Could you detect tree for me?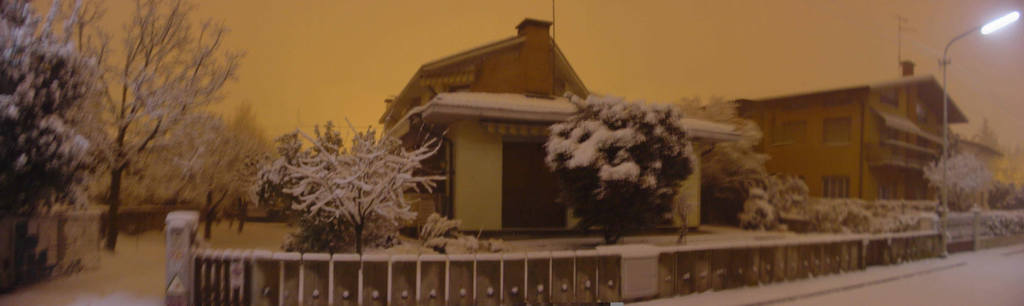
Detection result: 260 108 451 254.
